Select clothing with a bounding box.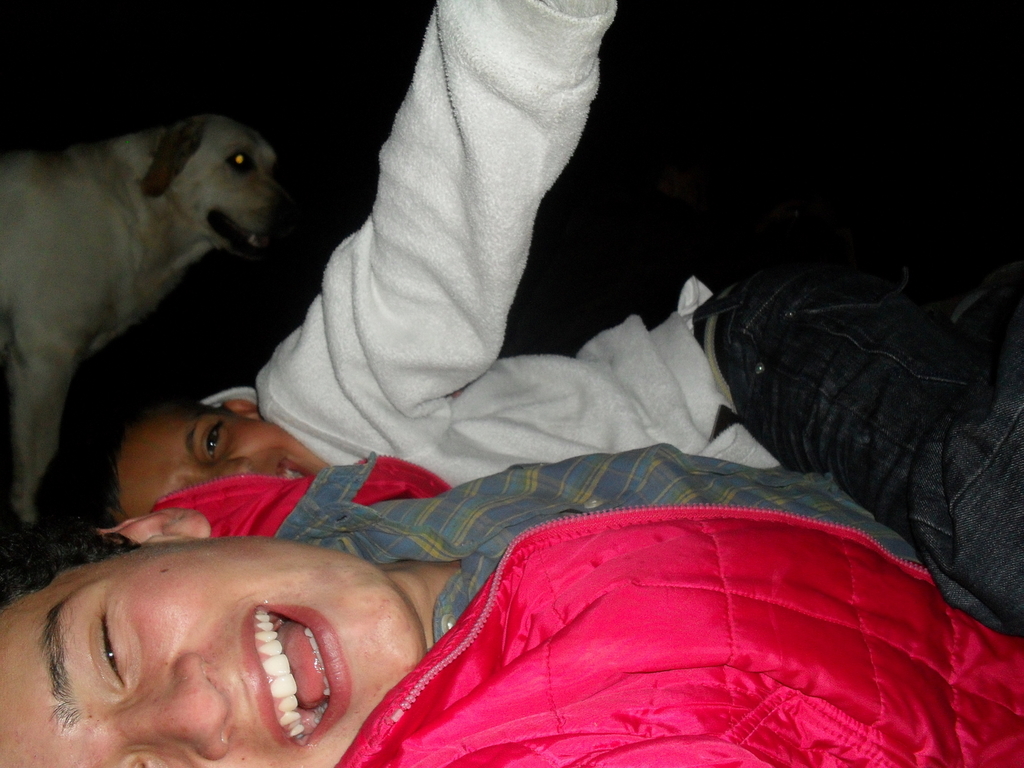
[left=205, top=0, right=1023, bottom=650].
